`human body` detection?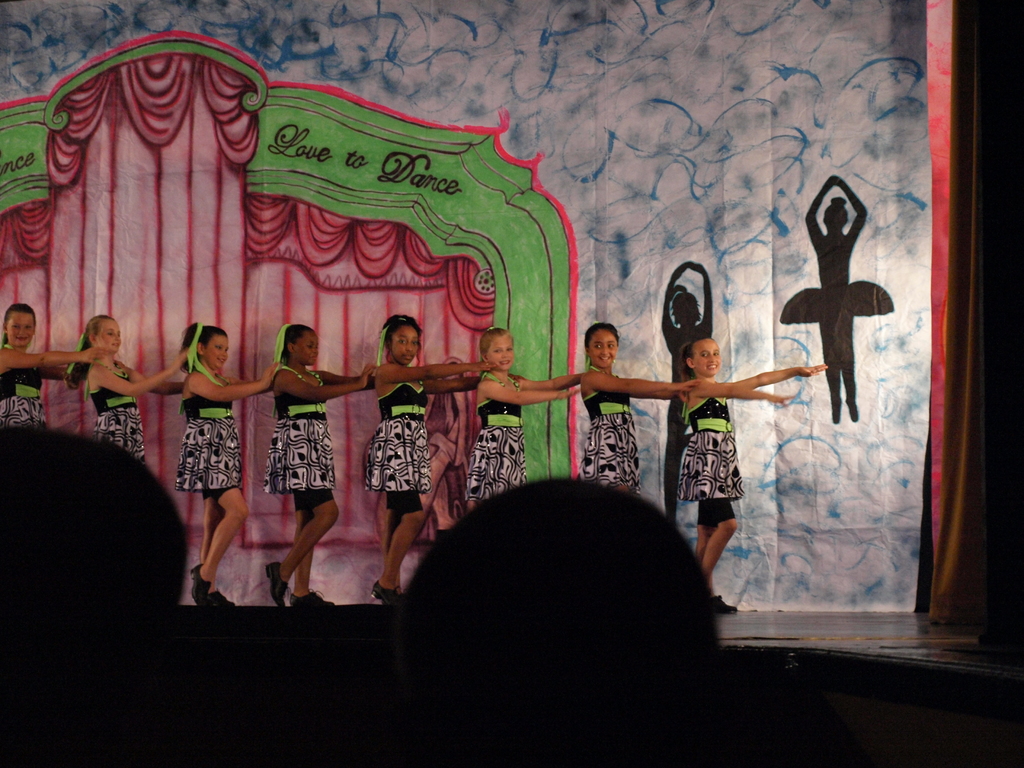
box=[362, 362, 469, 605]
